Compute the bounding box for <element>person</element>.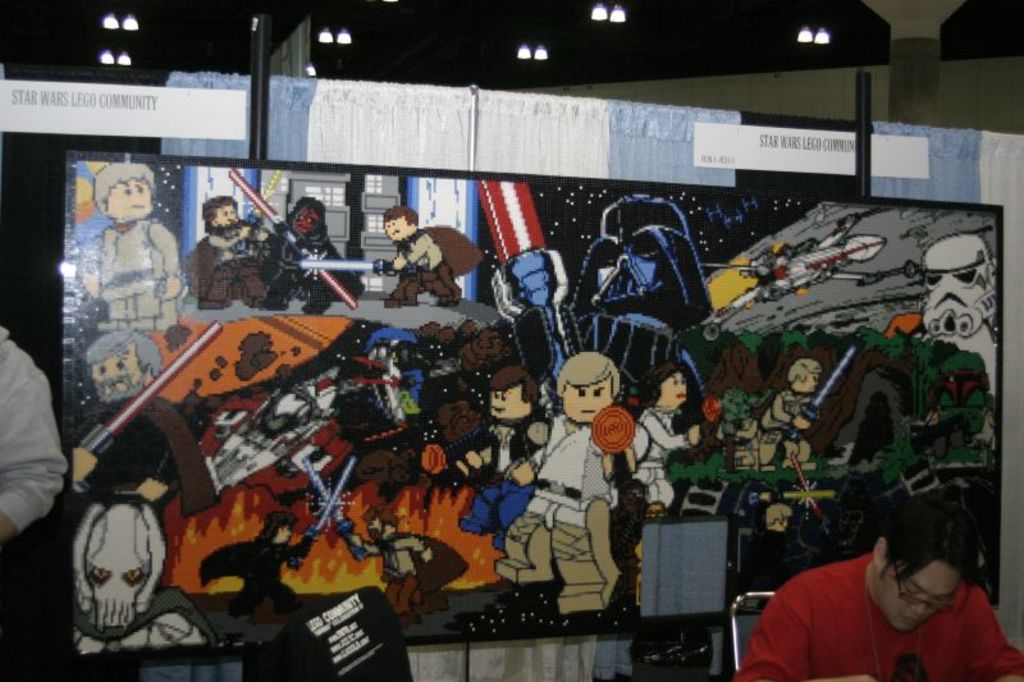
bbox(448, 367, 550, 536).
